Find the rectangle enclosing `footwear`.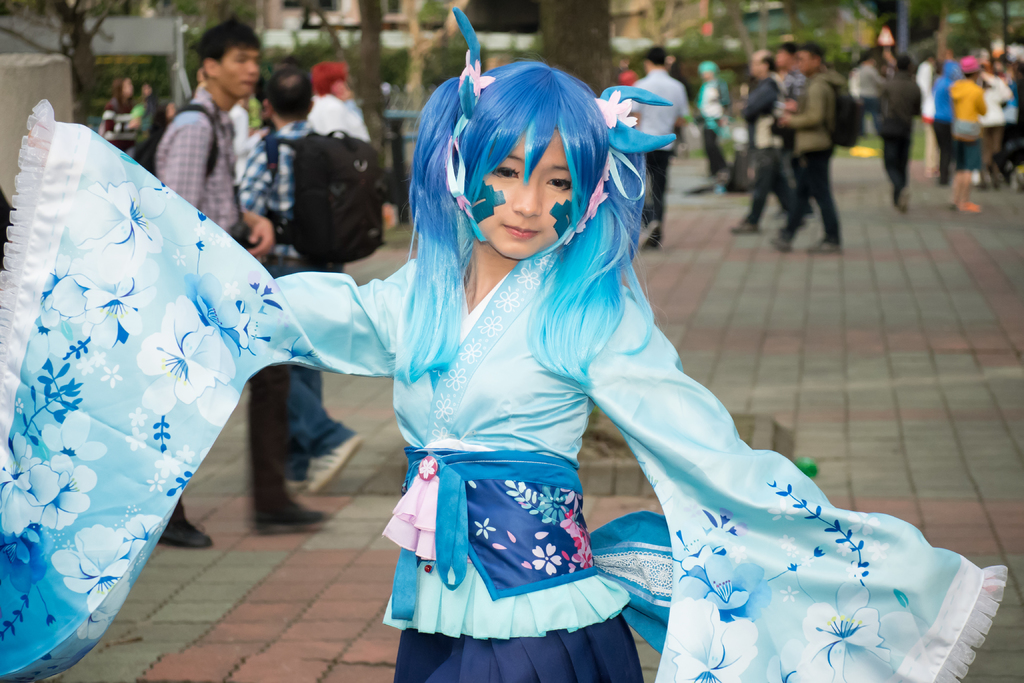
bbox(252, 479, 331, 532).
